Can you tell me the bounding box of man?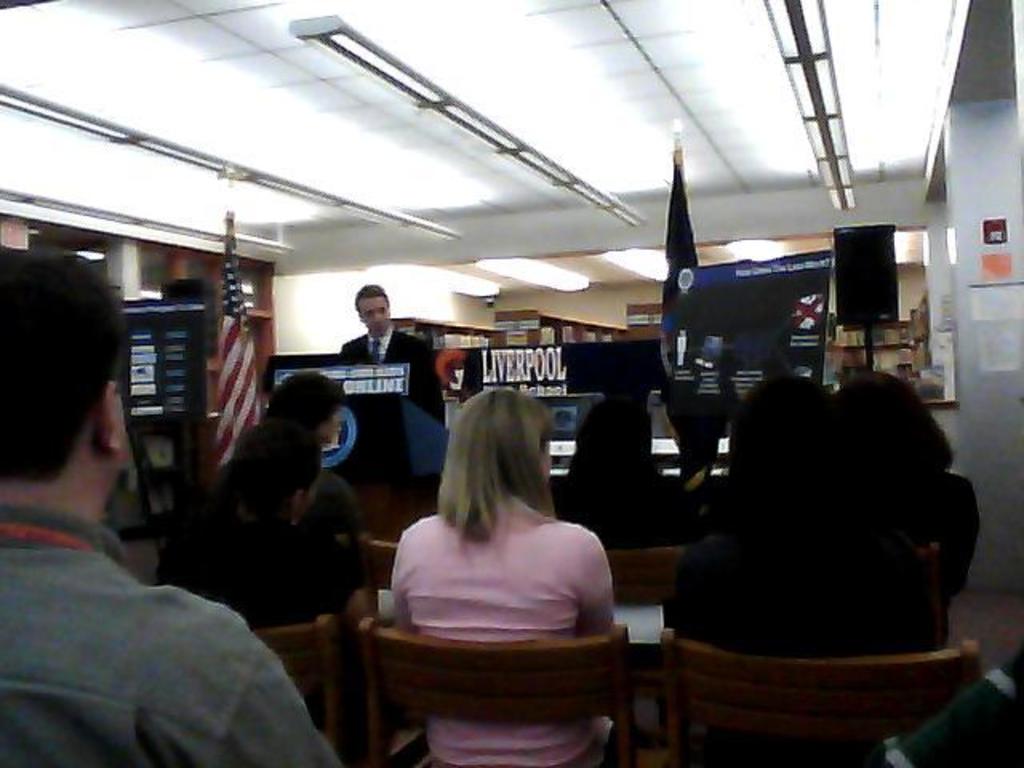
bbox(0, 286, 275, 752).
